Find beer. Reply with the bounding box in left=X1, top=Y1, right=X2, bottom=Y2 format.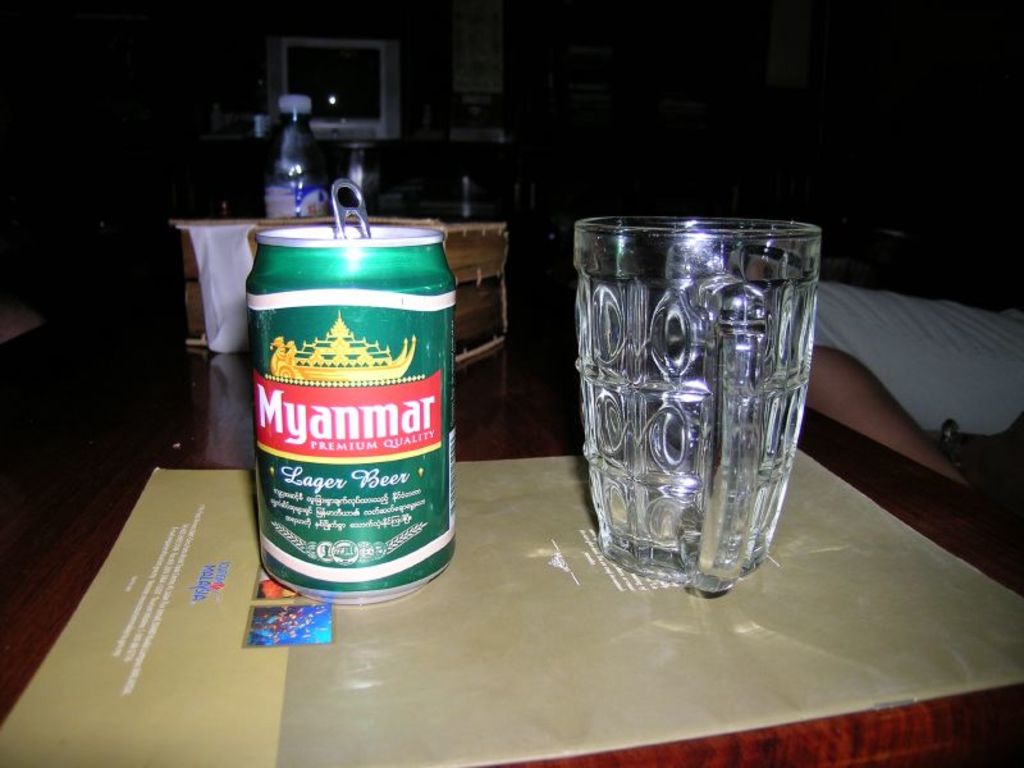
left=246, top=178, right=466, bottom=594.
